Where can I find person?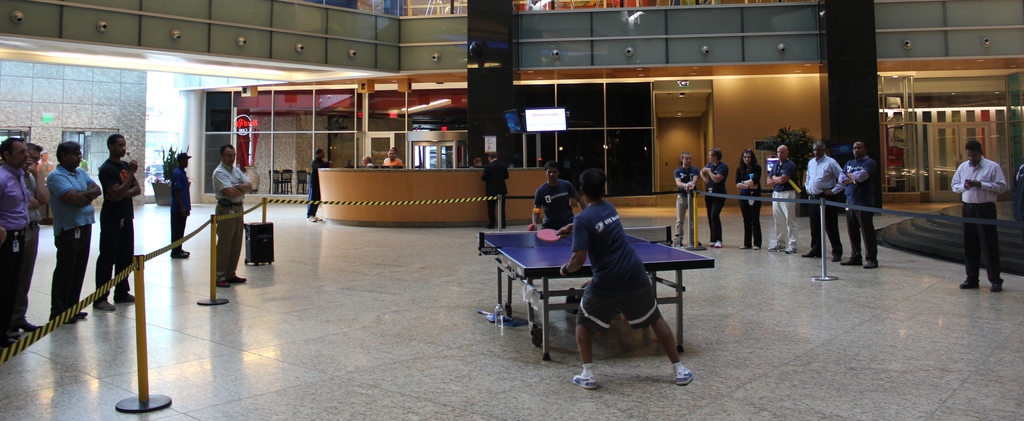
You can find it at detection(839, 149, 880, 269).
